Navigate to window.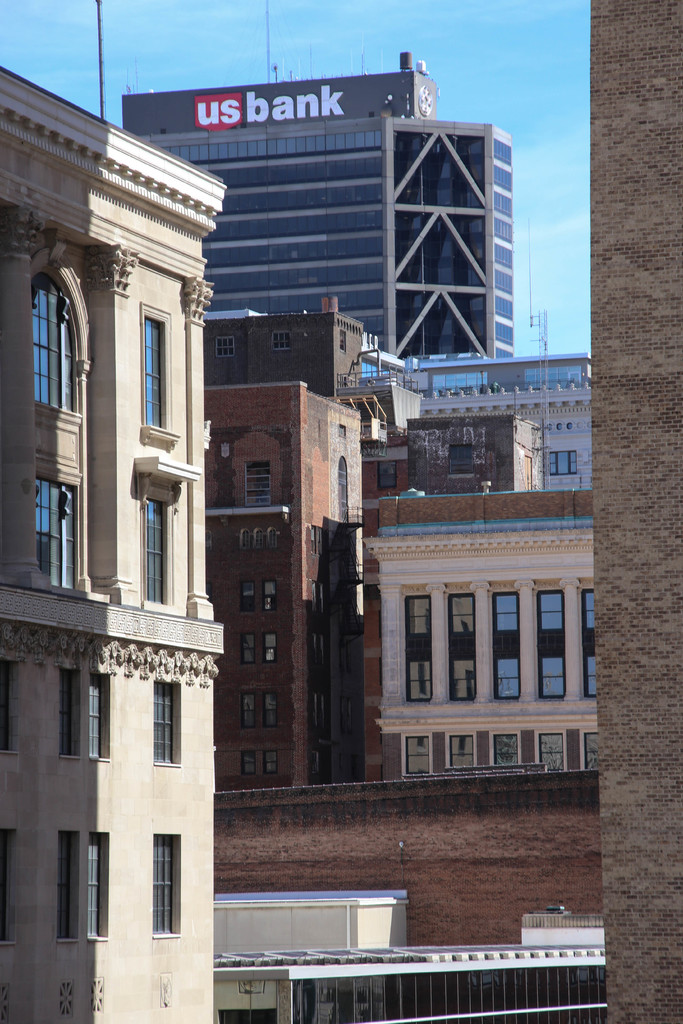
Navigation target: 250/455/288/494.
